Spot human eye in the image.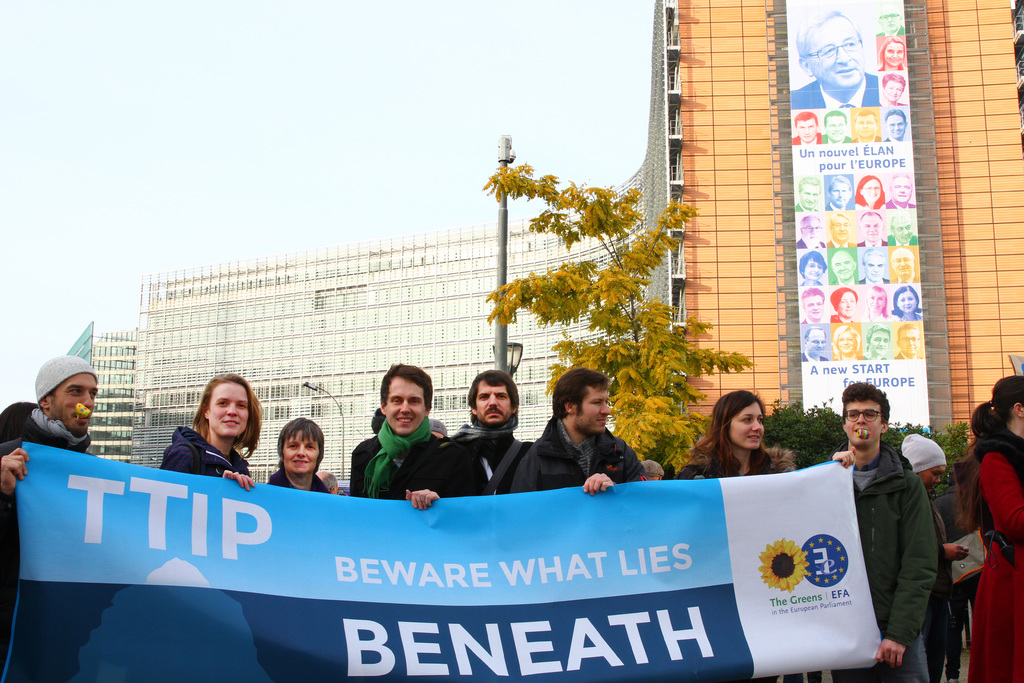
human eye found at BBox(883, 16, 888, 21).
